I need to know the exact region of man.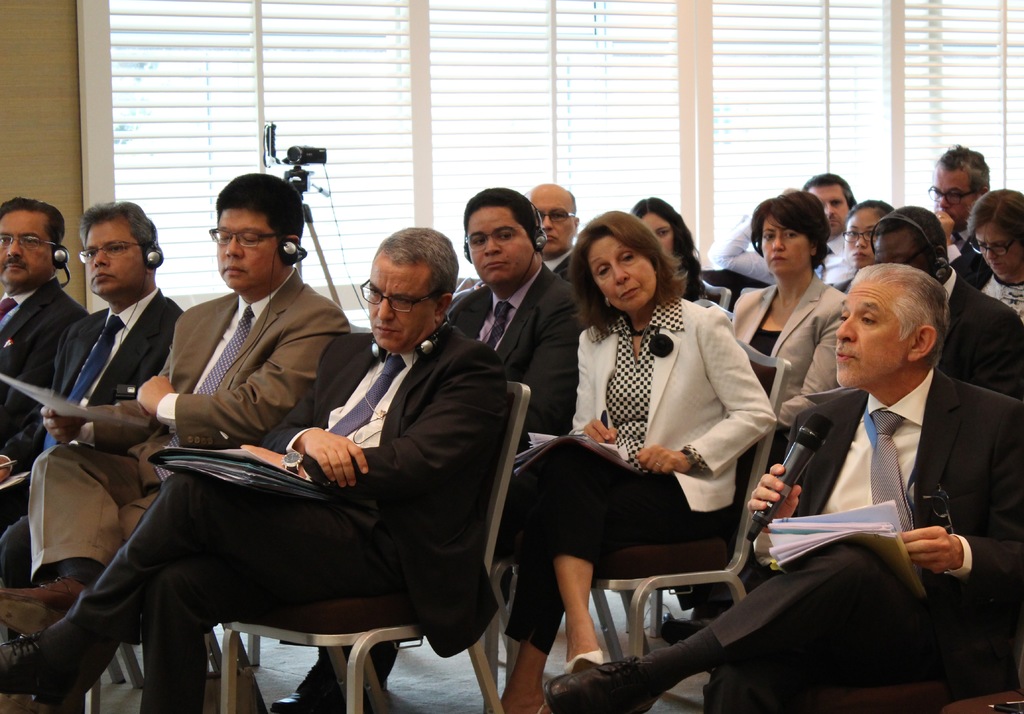
Region: pyautogui.locateOnScreen(0, 201, 186, 587).
